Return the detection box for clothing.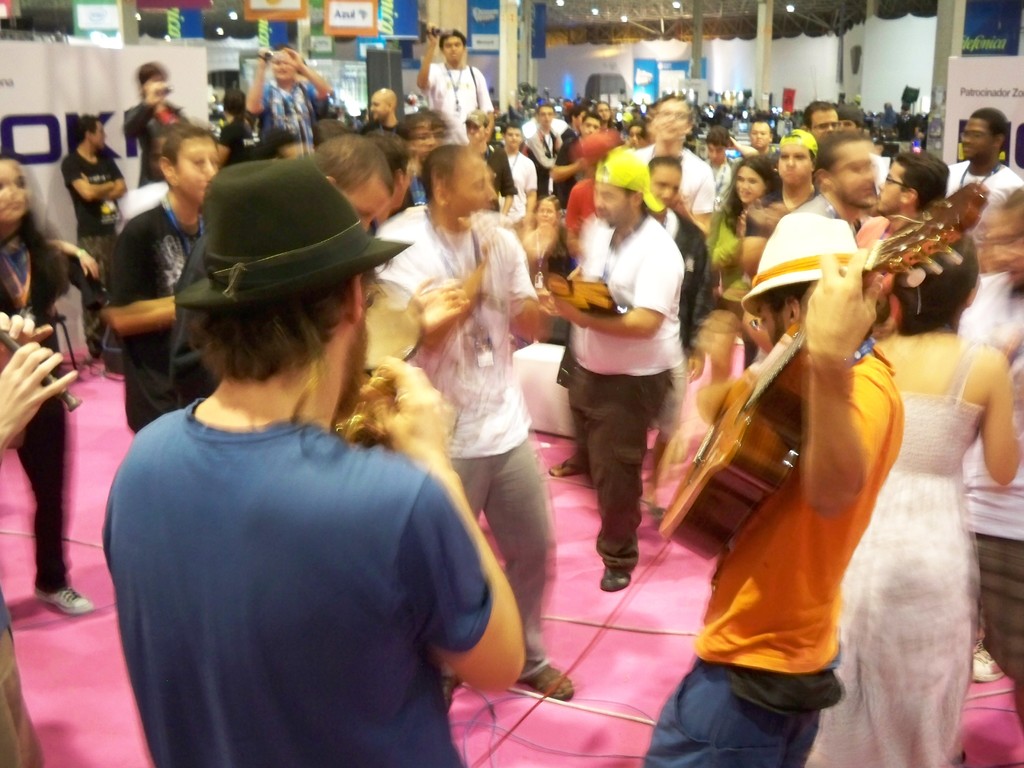
region(638, 349, 902, 767).
